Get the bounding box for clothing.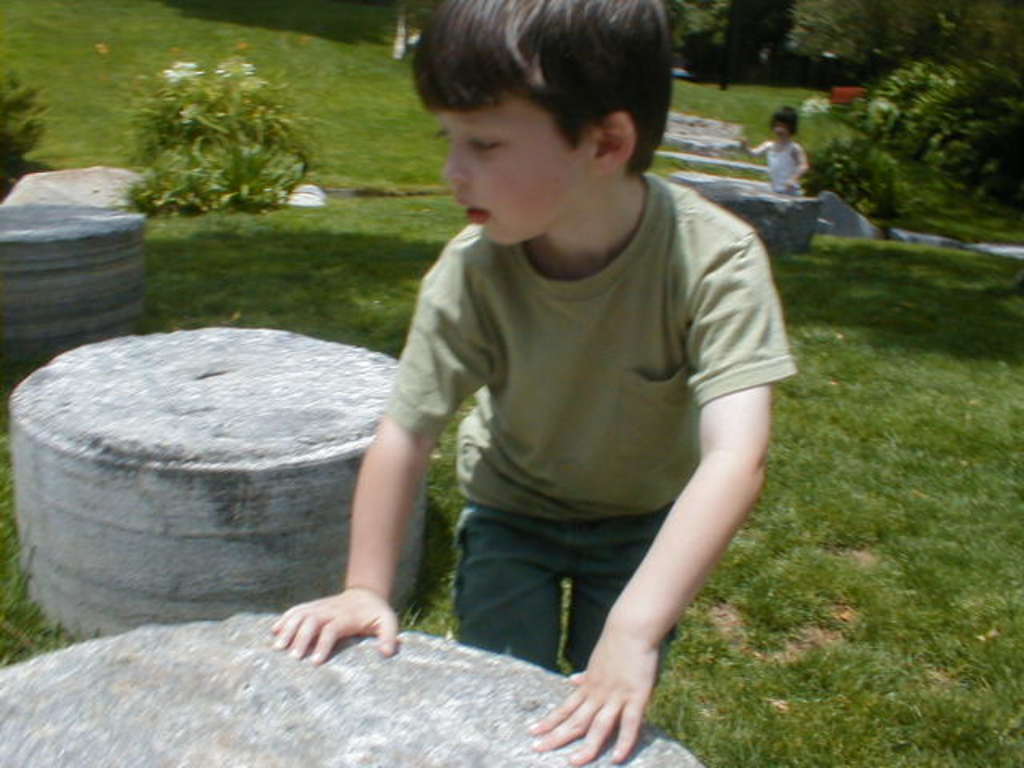
region(370, 139, 776, 653).
